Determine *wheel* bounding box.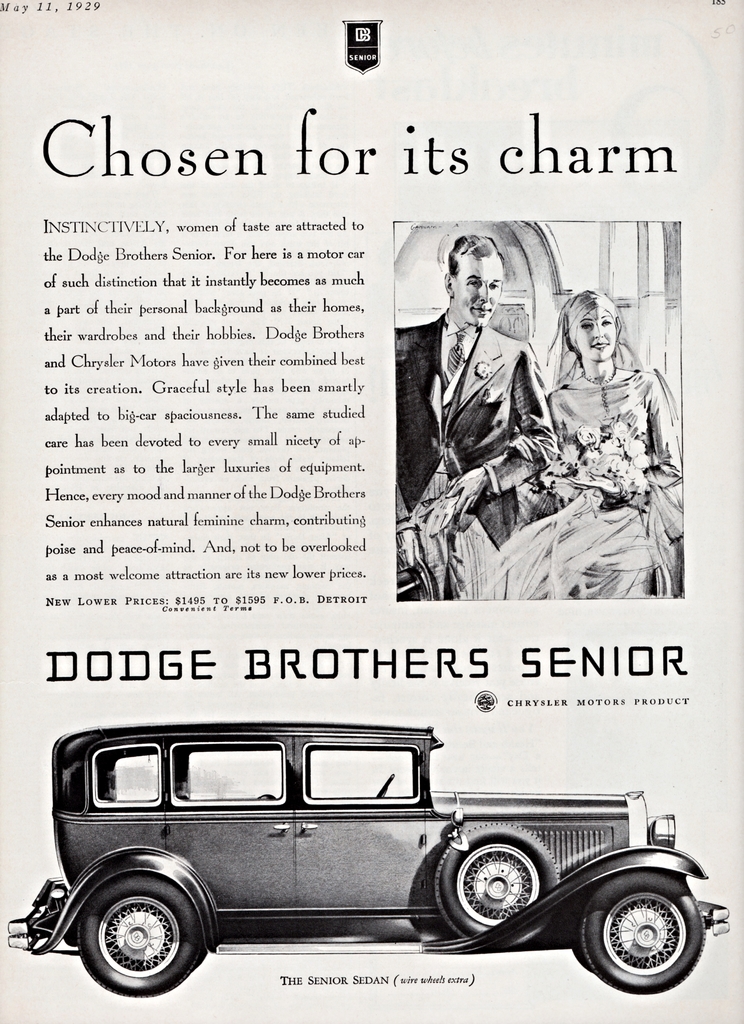
Determined: [79,874,204,998].
